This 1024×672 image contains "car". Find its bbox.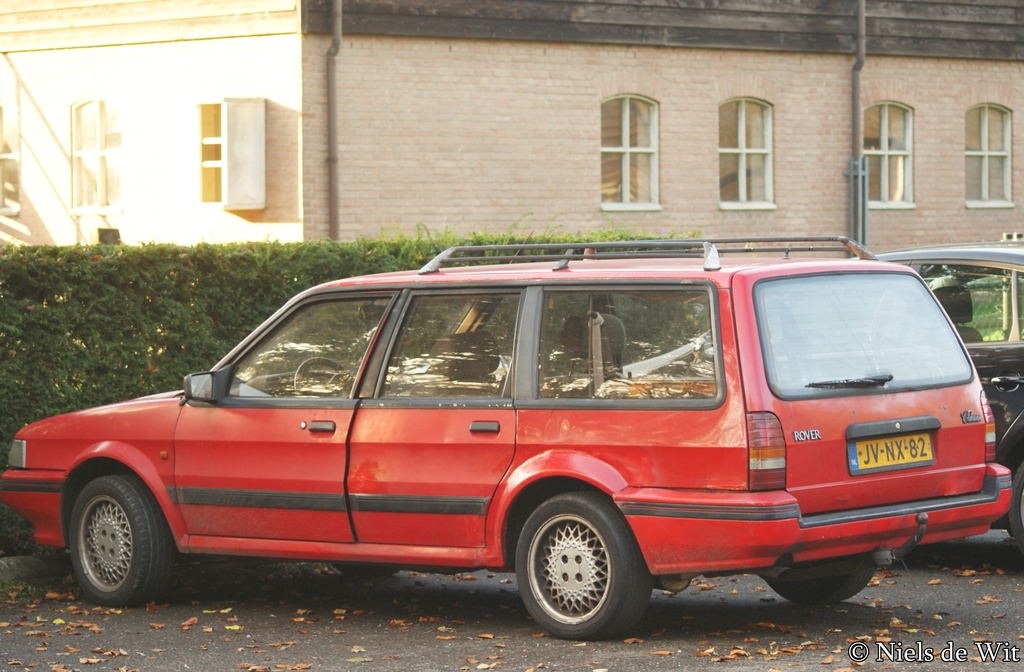
locate(0, 234, 1011, 644).
